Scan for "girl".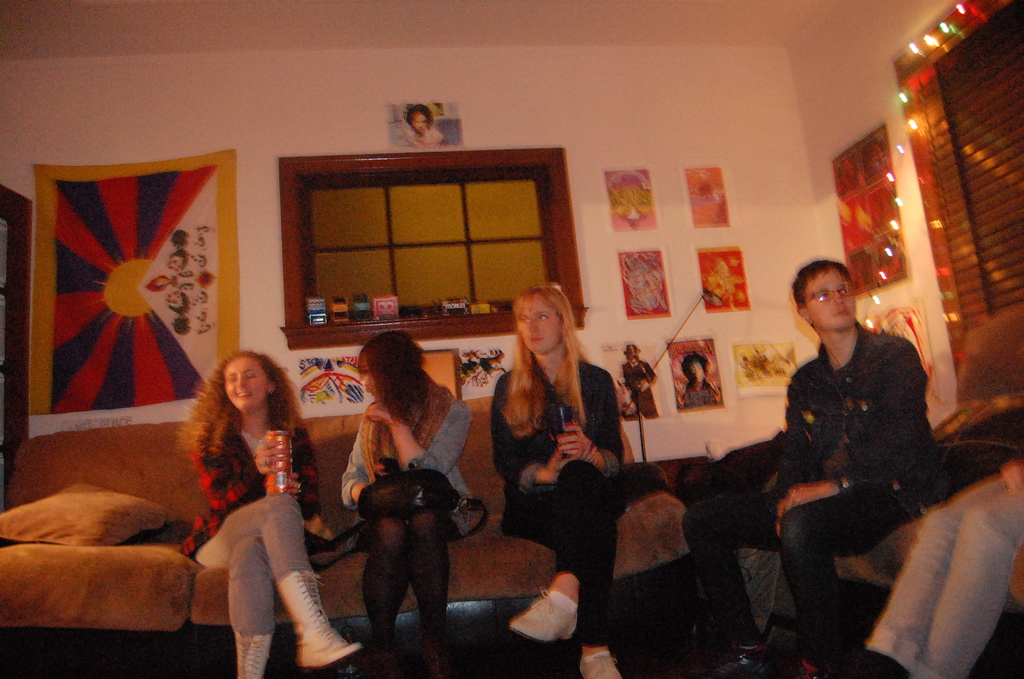
Scan result: [left=340, top=334, right=480, bottom=678].
